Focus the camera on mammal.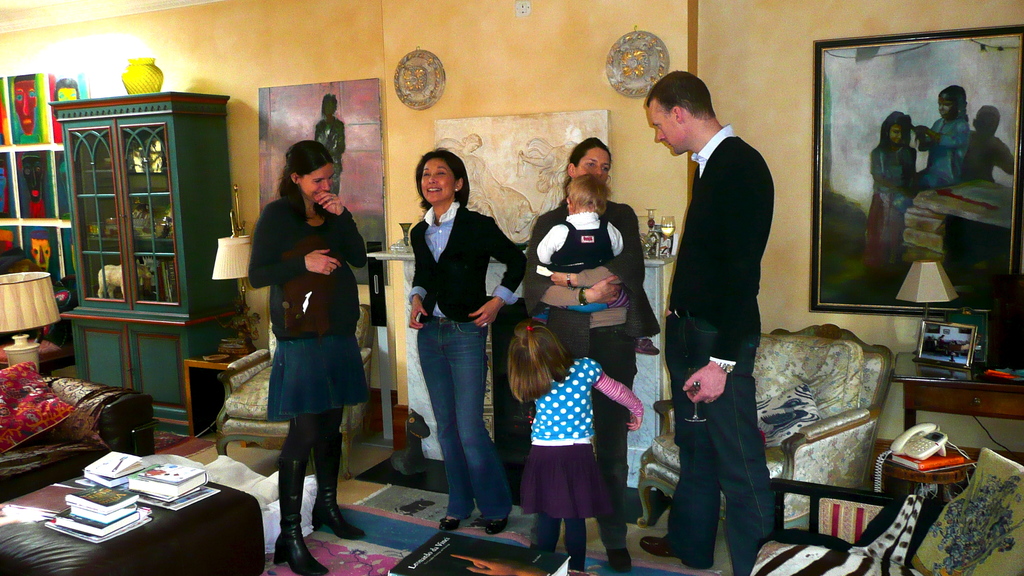
Focus region: bbox=[910, 83, 972, 192].
